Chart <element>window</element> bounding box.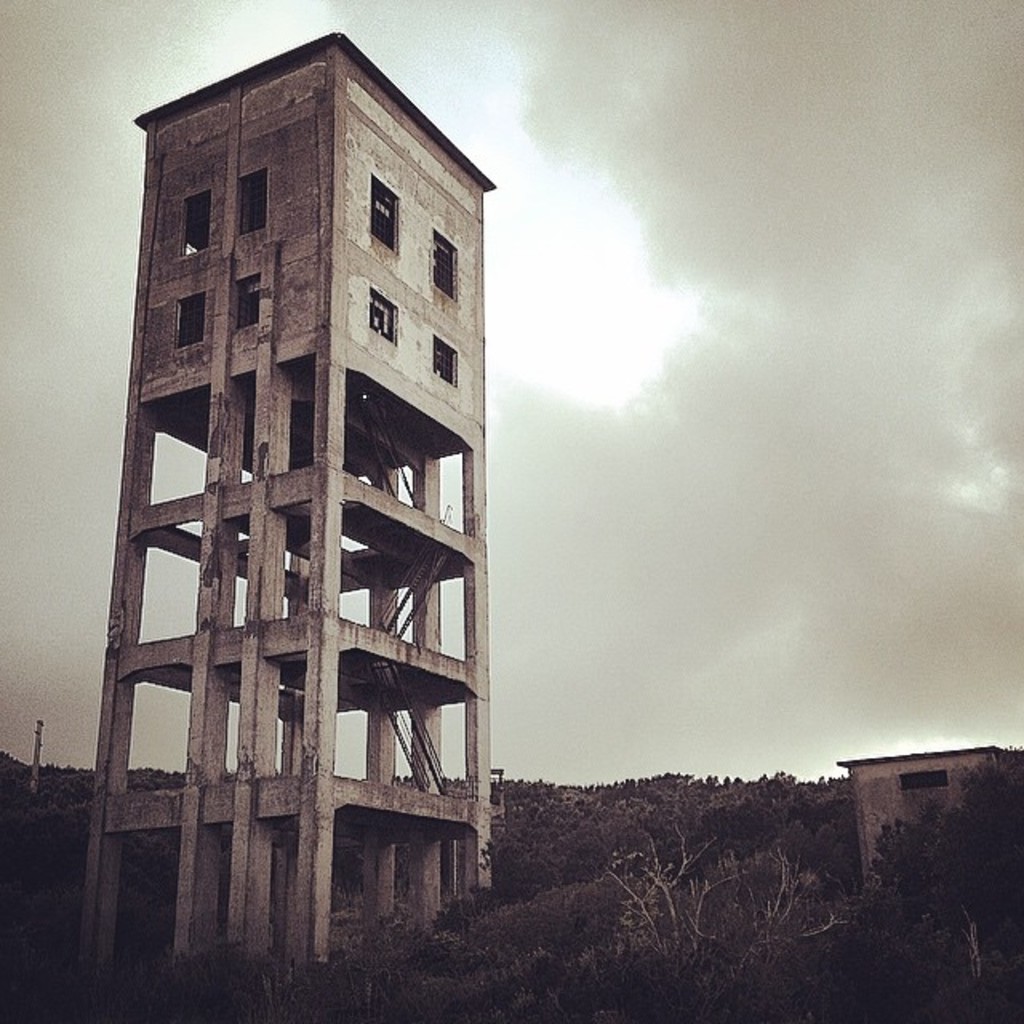
Charted: 234 162 269 237.
